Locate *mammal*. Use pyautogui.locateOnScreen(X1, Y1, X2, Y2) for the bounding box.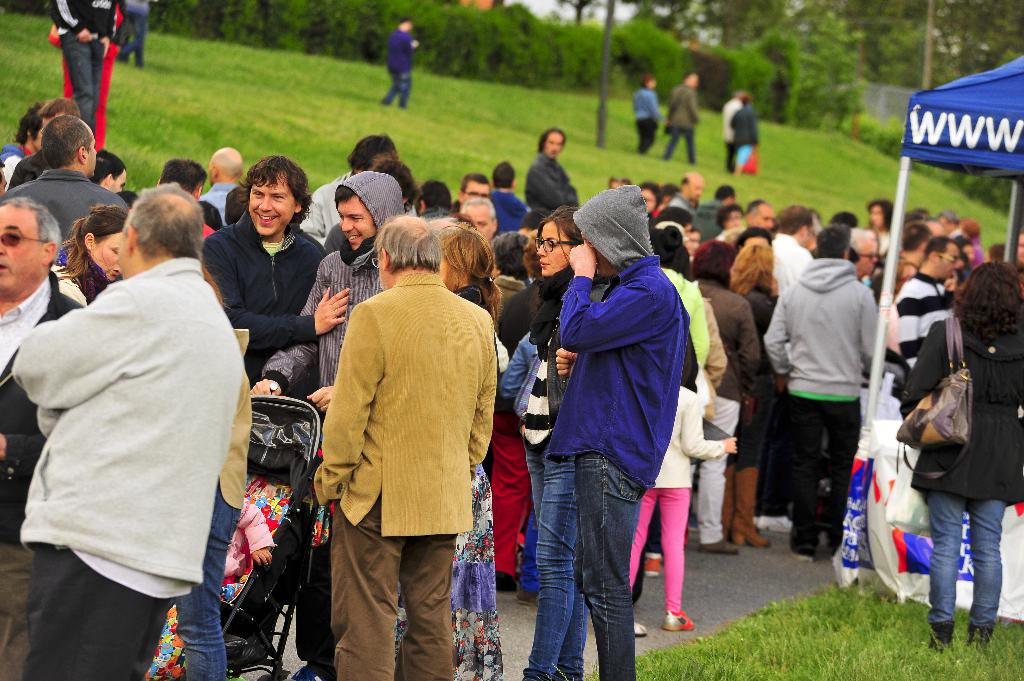
pyautogui.locateOnScreen(730, 93, 761, 173).
